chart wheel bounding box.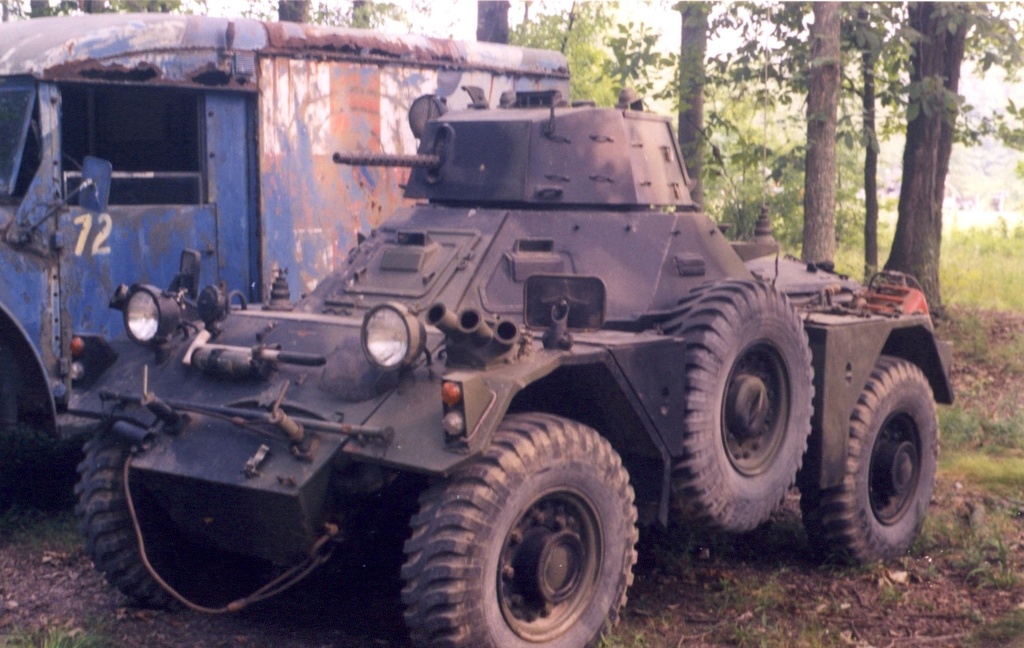
Charted: x1=799, y1=356, x2=941, y2=569.
